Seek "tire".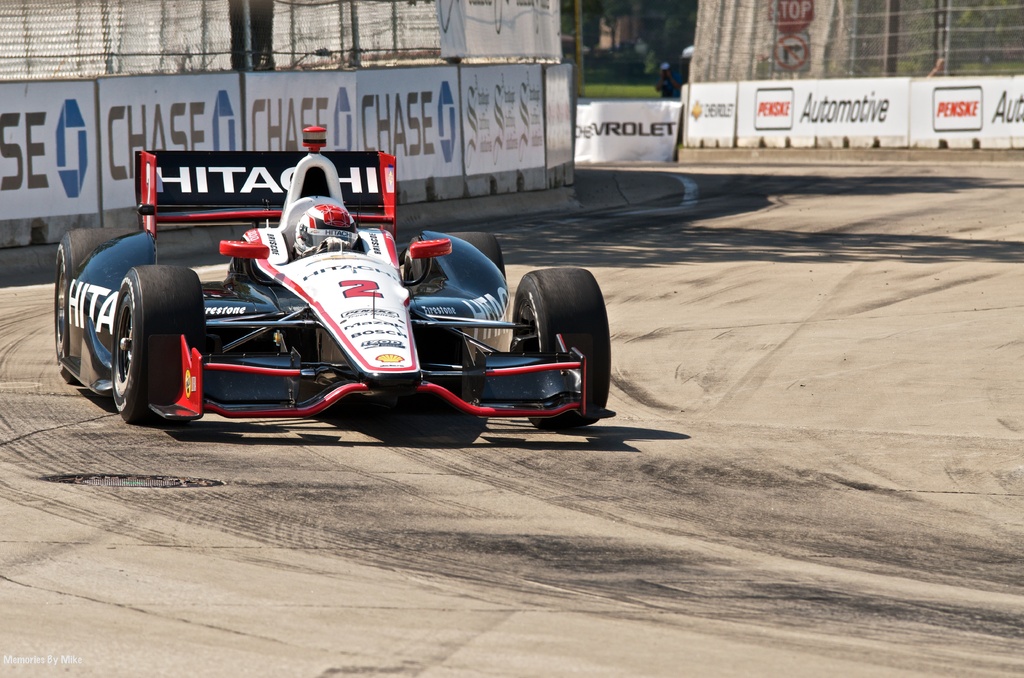
(53,227,141,383).
